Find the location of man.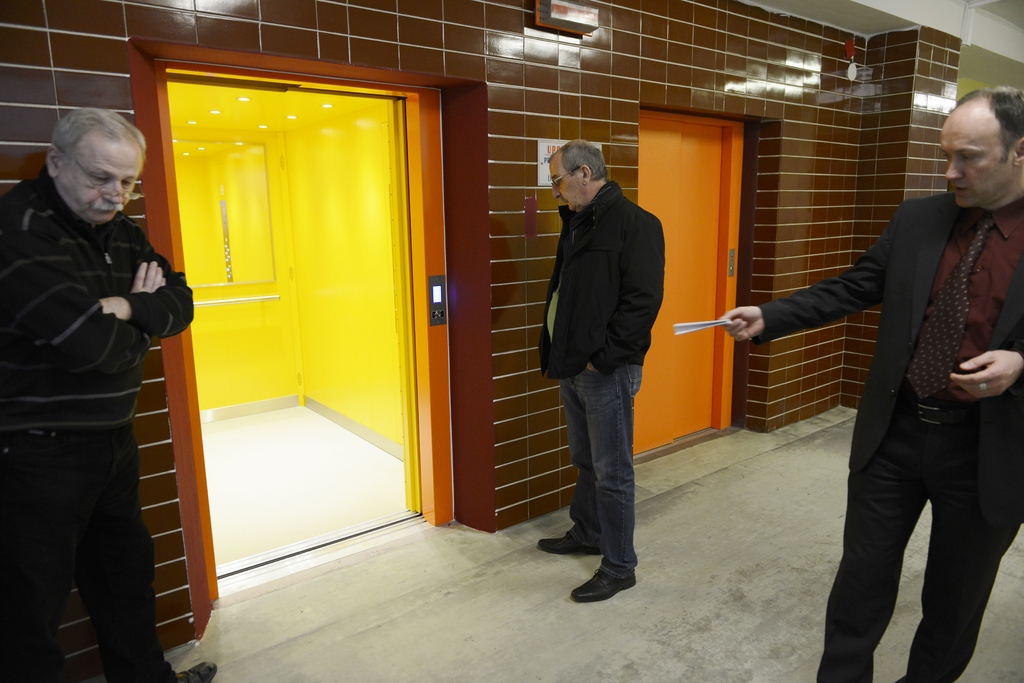
Location: BBox(765, 104, 1023, 659).
